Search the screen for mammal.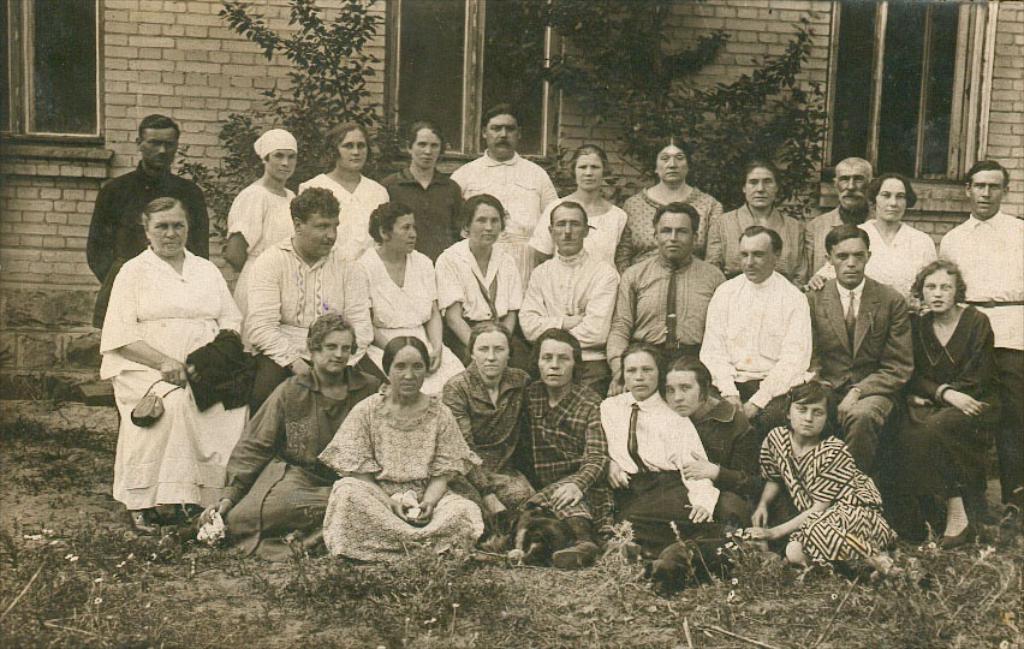
Found at 198 310 381 542.
